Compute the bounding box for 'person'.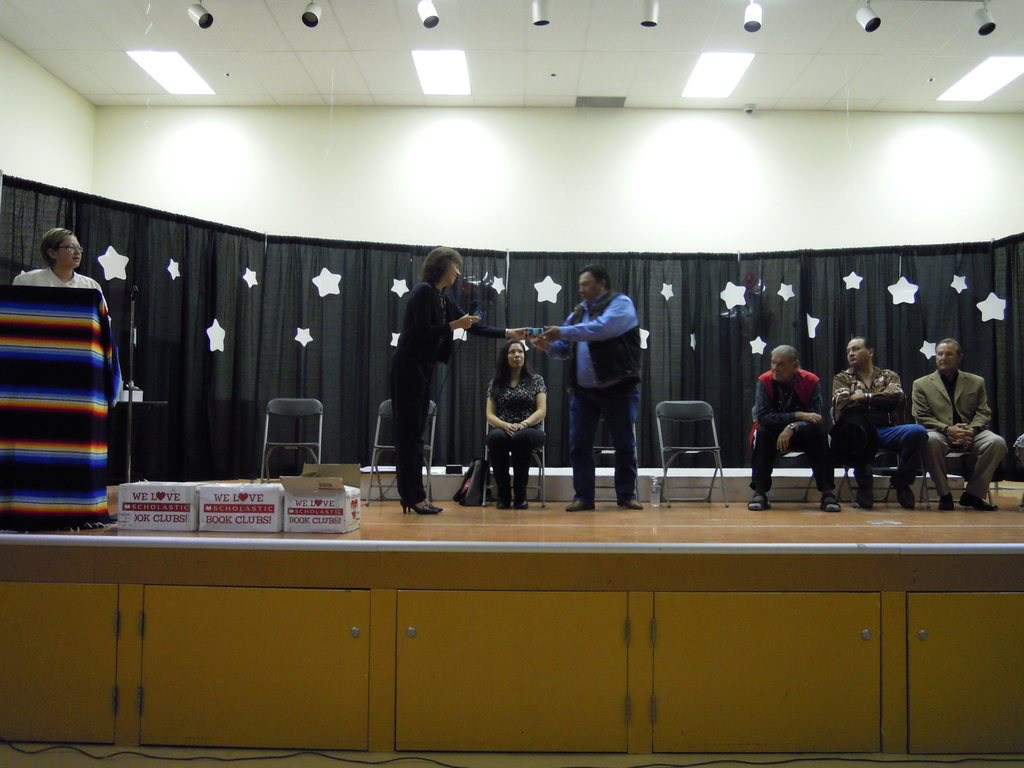
374, 252, 468, 512.
